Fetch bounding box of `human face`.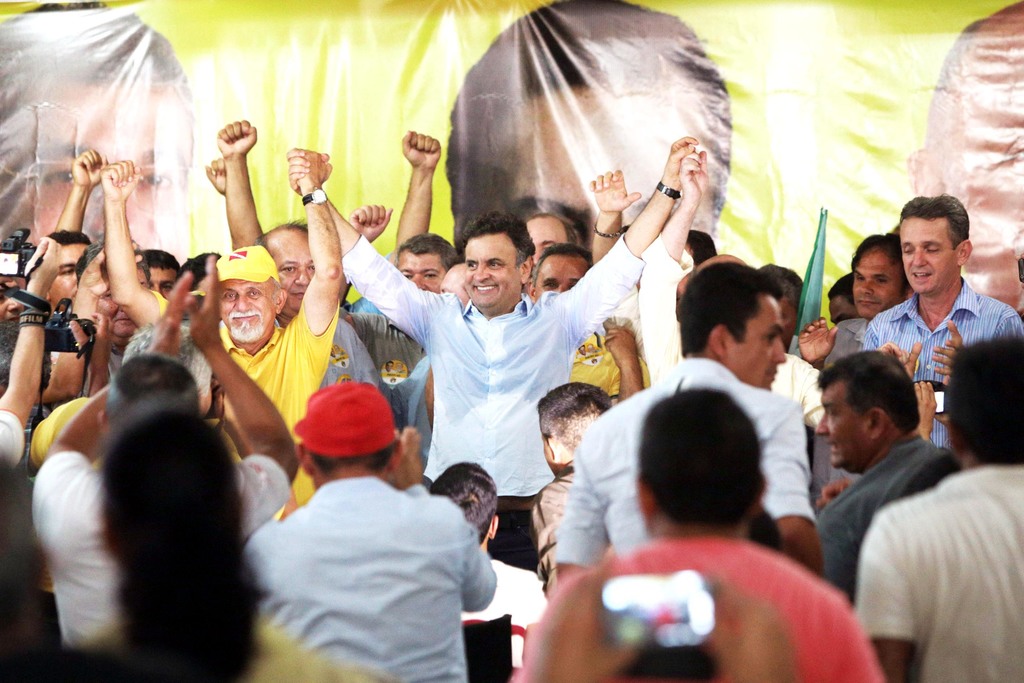
Bbox: (x1=218, y1=273, x2=273, y2=344).
